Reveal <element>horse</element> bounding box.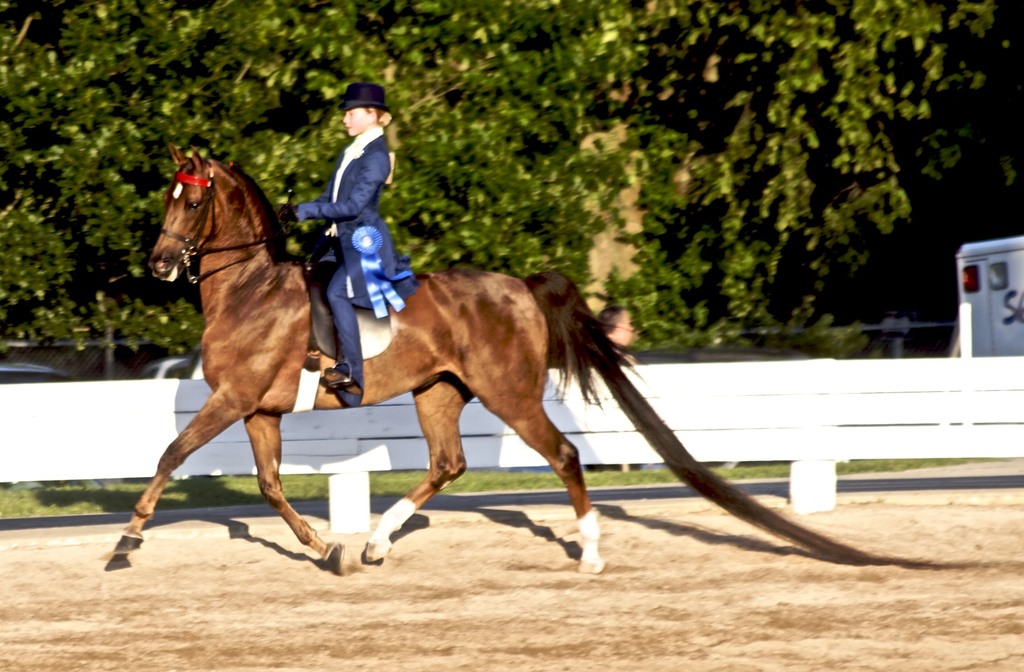
Revealed: bbox(112, 140, 977, 574).
